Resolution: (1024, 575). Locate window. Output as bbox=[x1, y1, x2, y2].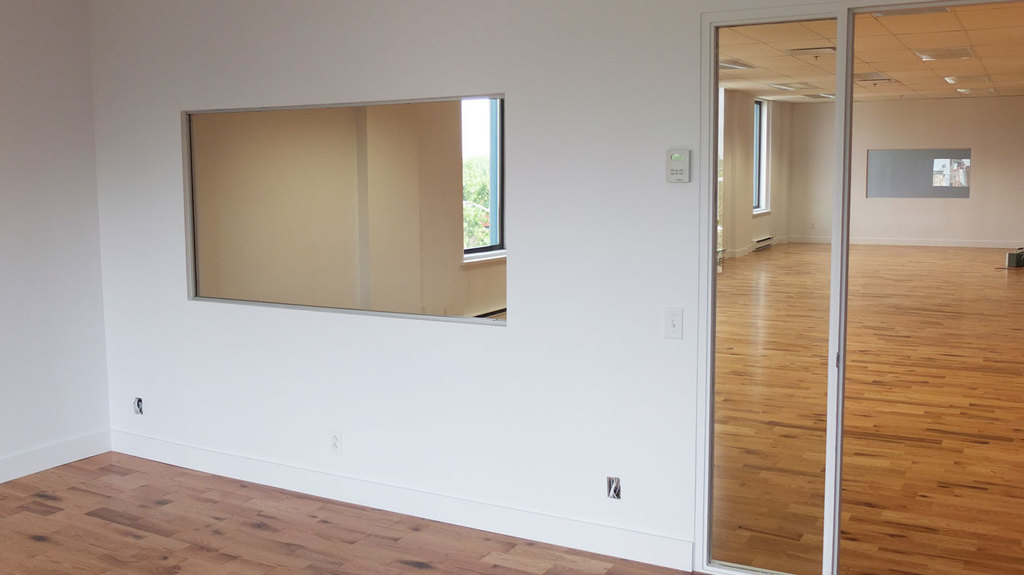
bbox=[754, 101, 770, 216].
